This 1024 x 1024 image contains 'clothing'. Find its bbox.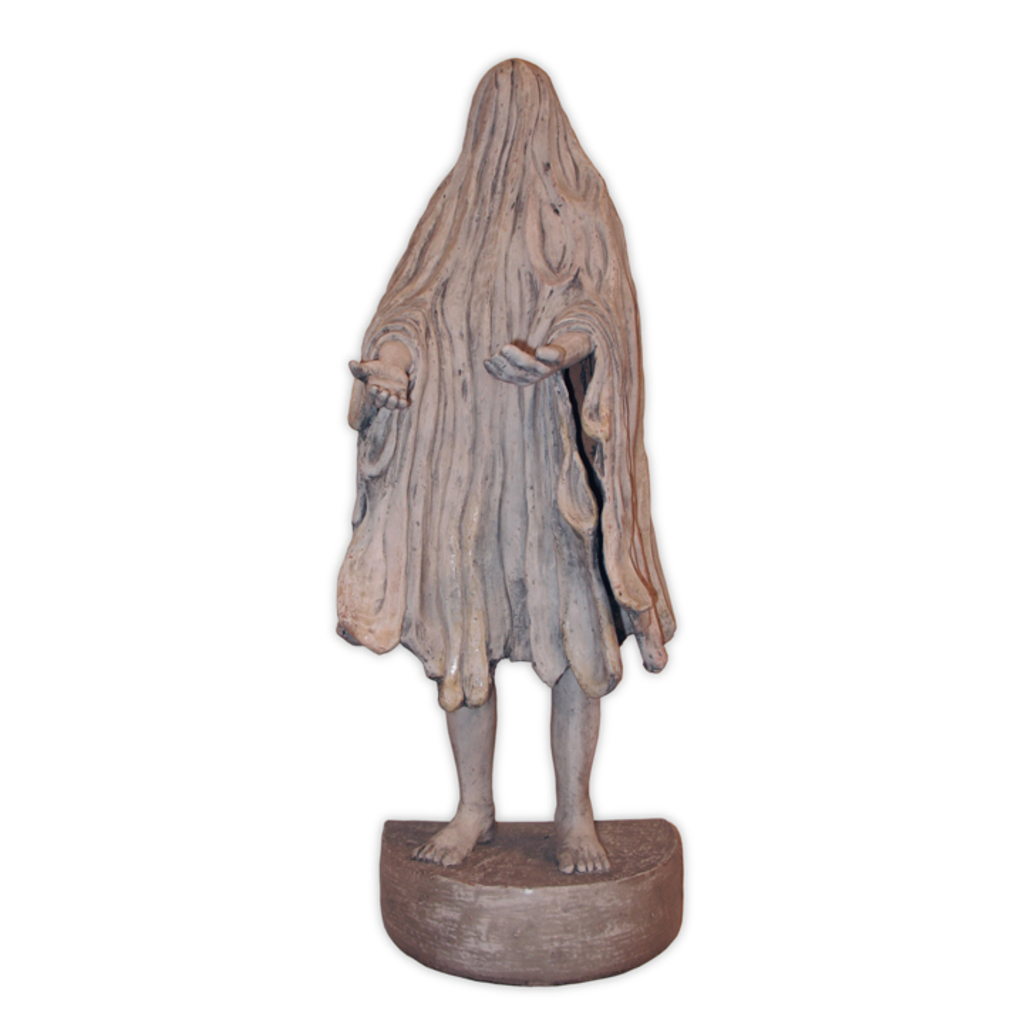
343/54/671/714.
